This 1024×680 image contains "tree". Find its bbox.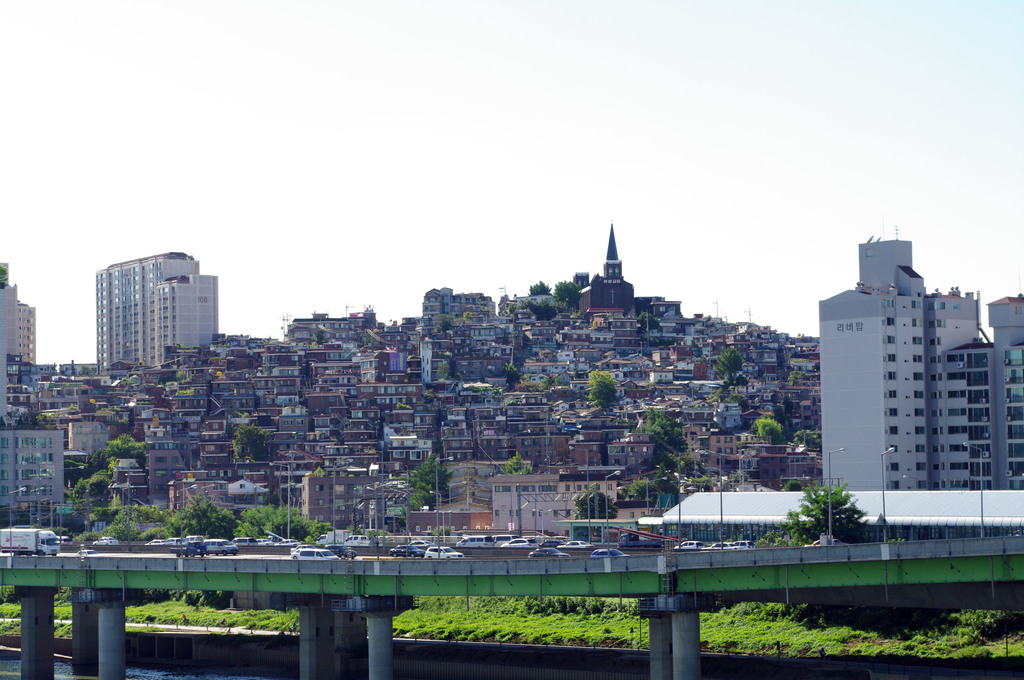
{"left": 404, "top": 458, "right": 448, "bottom": 513}.
